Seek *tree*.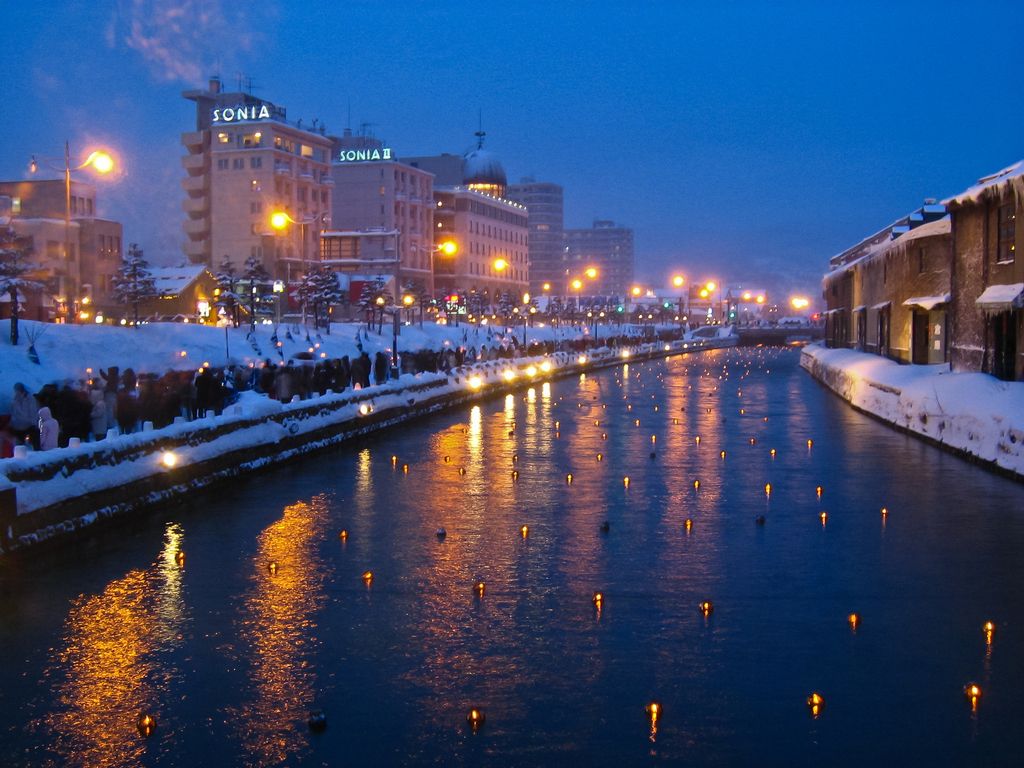
crop(239, 253, 276, 332).
